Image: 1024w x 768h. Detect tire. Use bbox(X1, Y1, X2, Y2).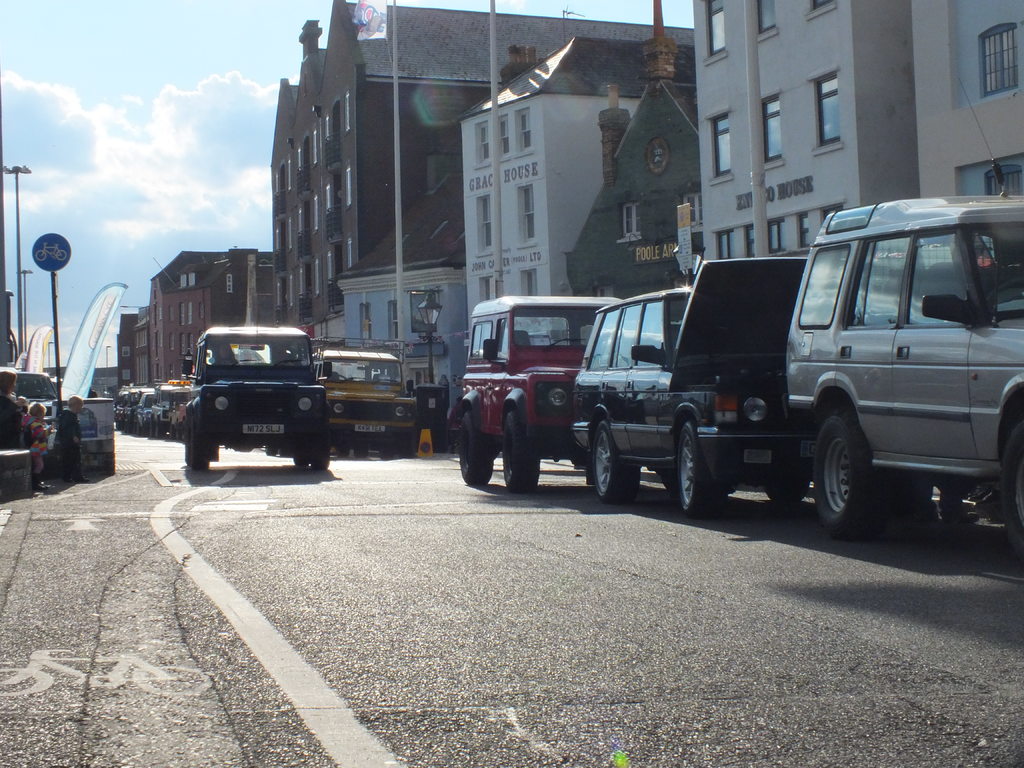
bbox(313, 429, 333, 468).
